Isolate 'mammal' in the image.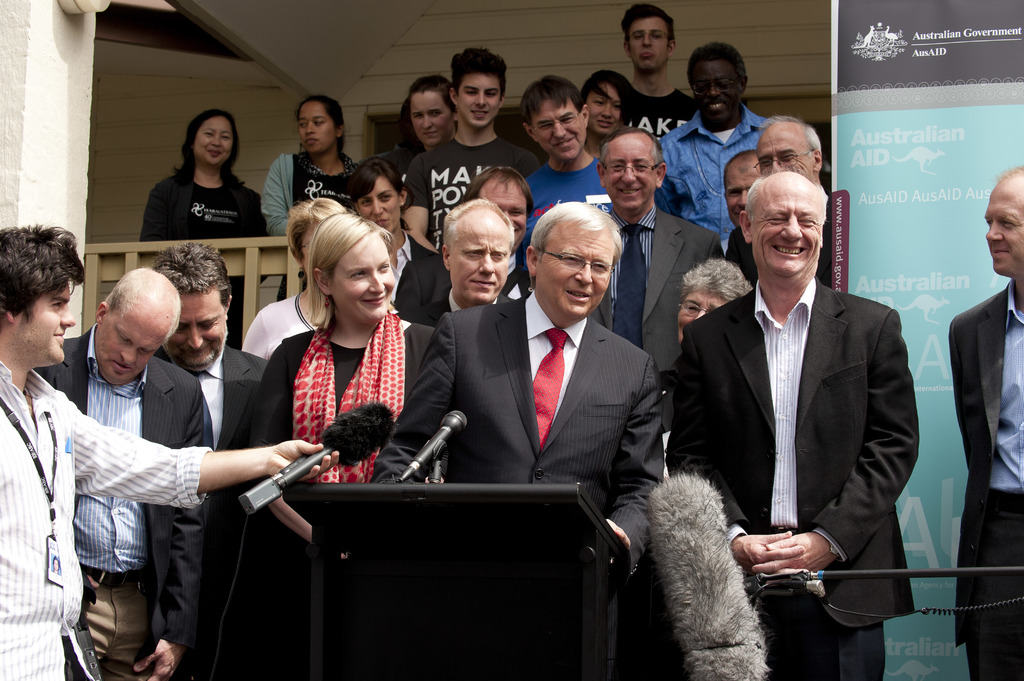
Isolated region: 399, 49, 524, 255.
